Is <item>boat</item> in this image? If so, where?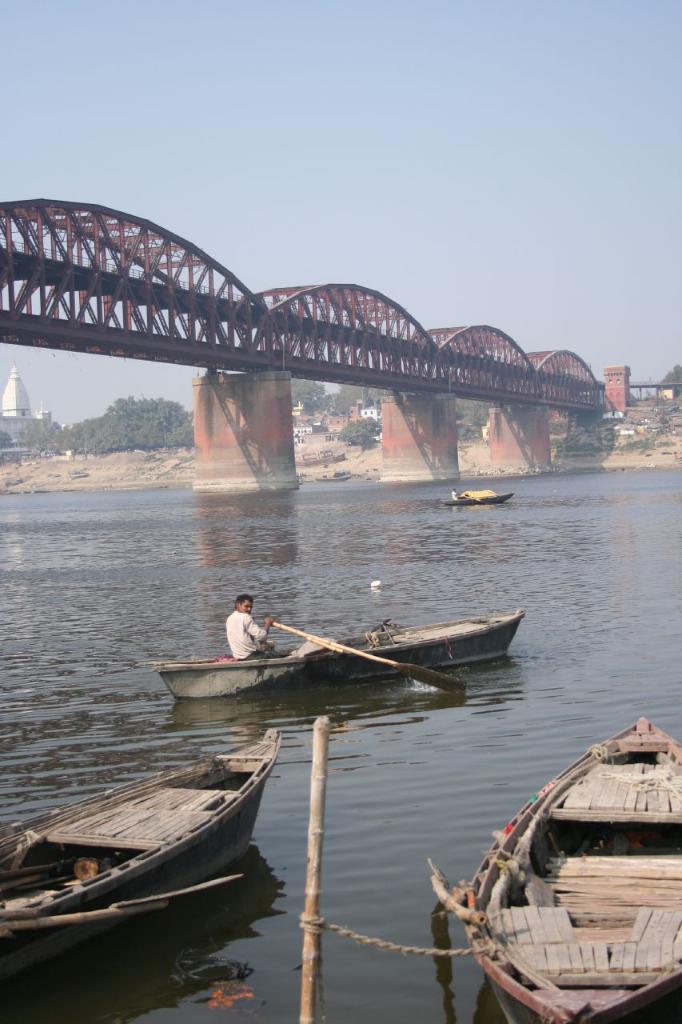
Yes, at l=0, t=725, r=282, b=996.
